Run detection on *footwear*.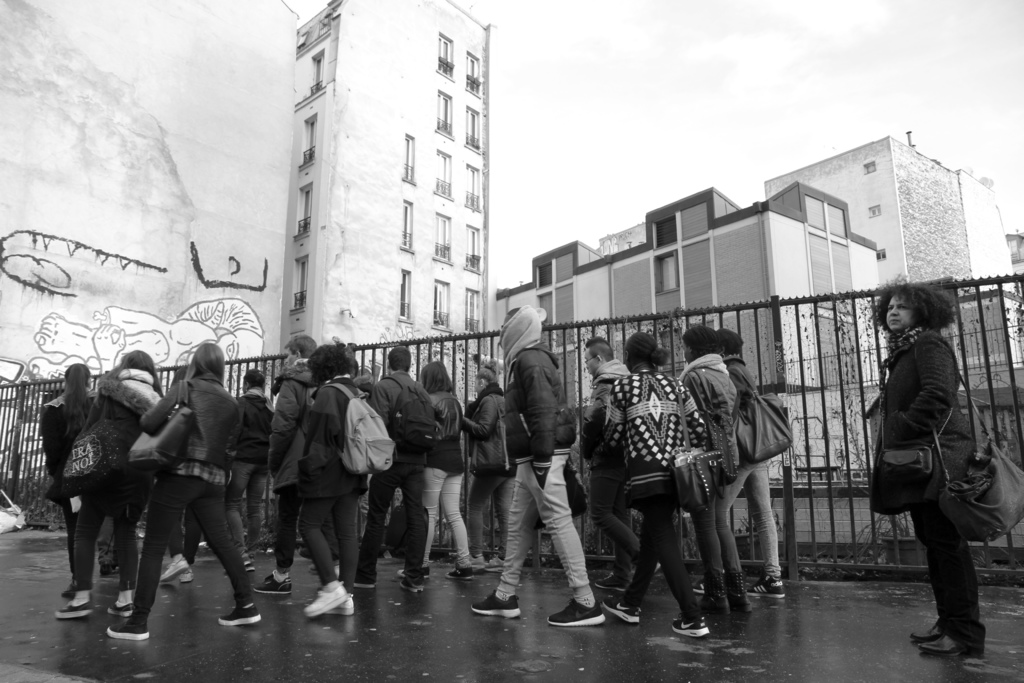
Result: [298,541,312,560].
